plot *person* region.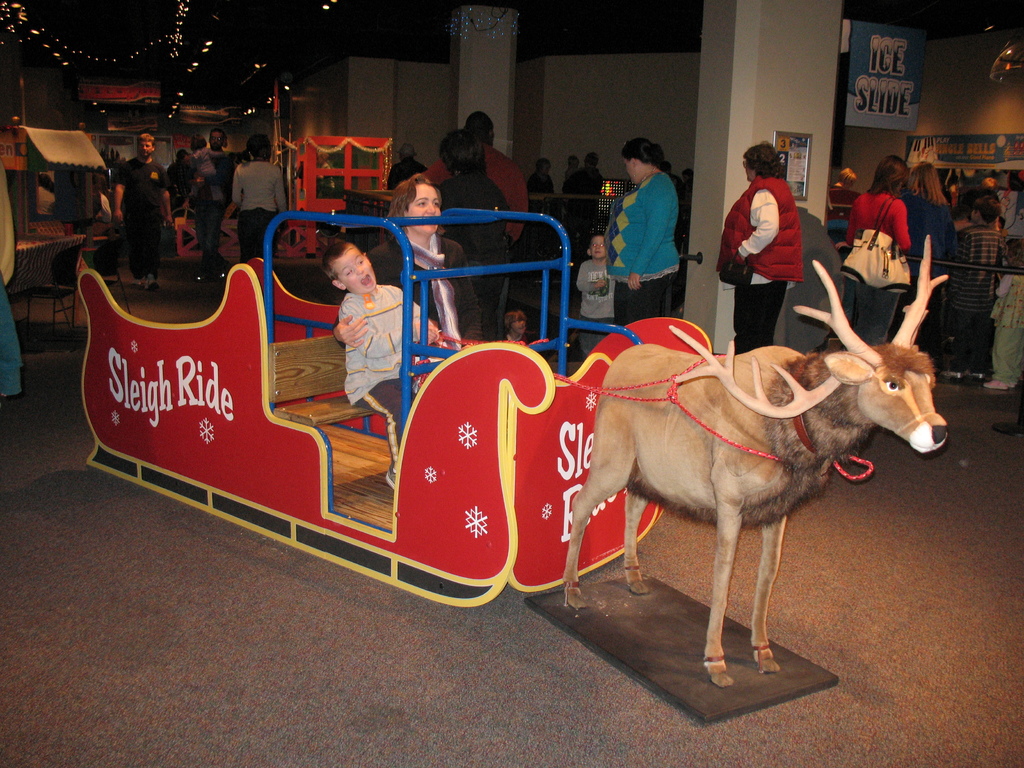
Plotted at x1=722, y1=138, x2=785, y2=355.
